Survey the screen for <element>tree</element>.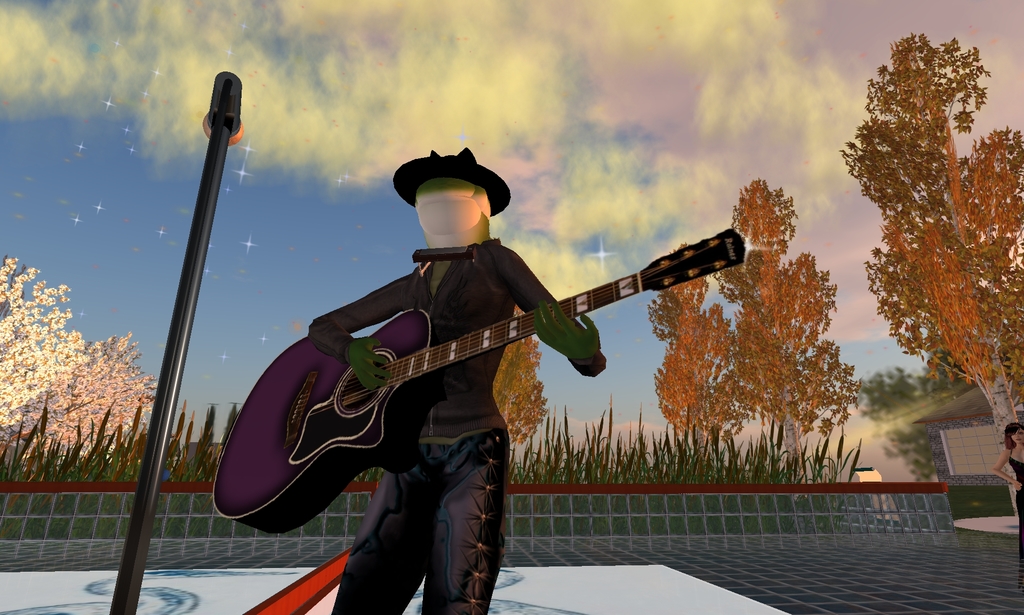
Survey found: bbox=[838, 29, 1017, 522].
